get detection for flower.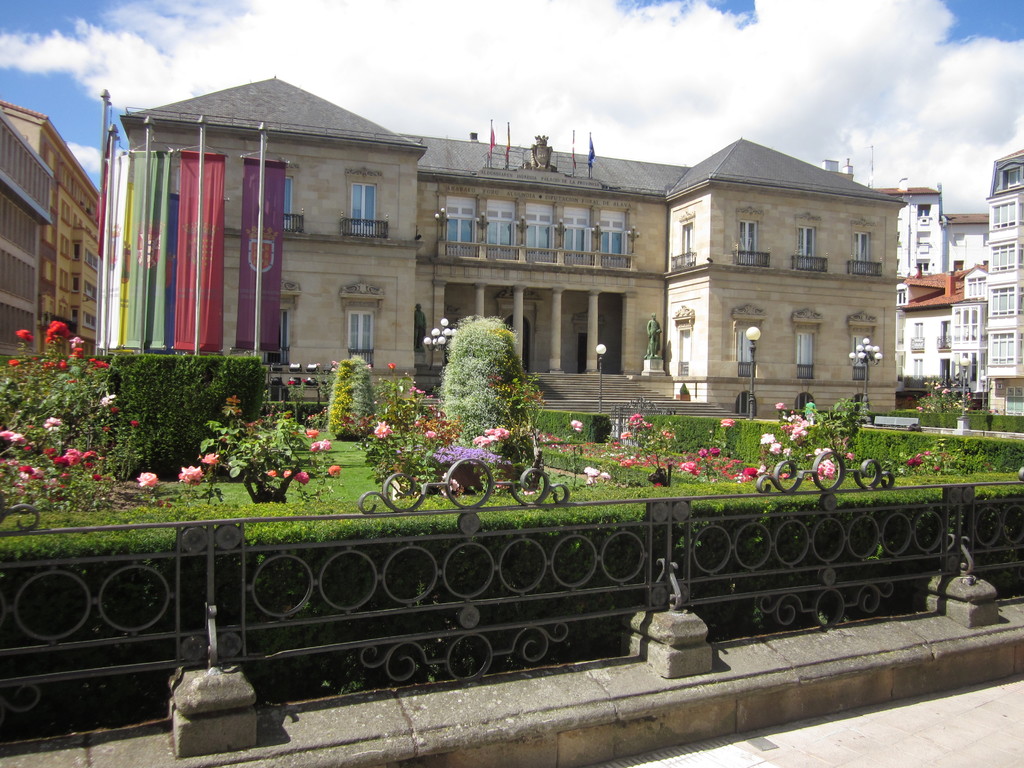
Detection: [left=136, top=471, right=159, bottom=490].
